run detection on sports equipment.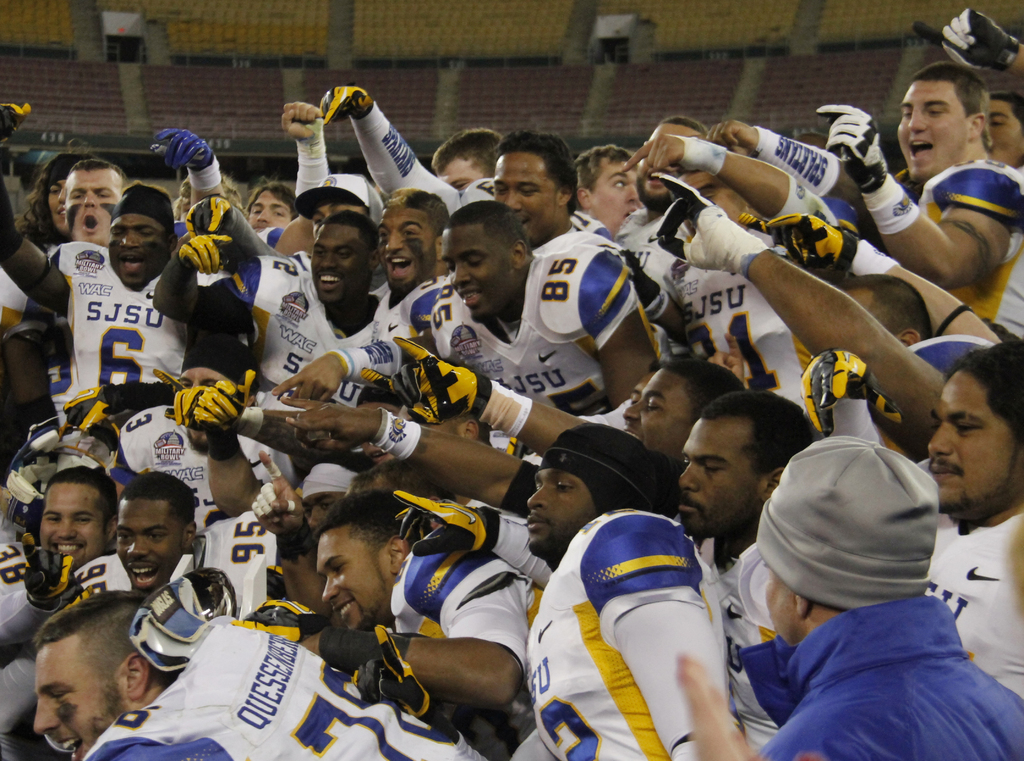
Result: {"x1": 360, "y1": 334, "x2": 494, "y2": 428}.
